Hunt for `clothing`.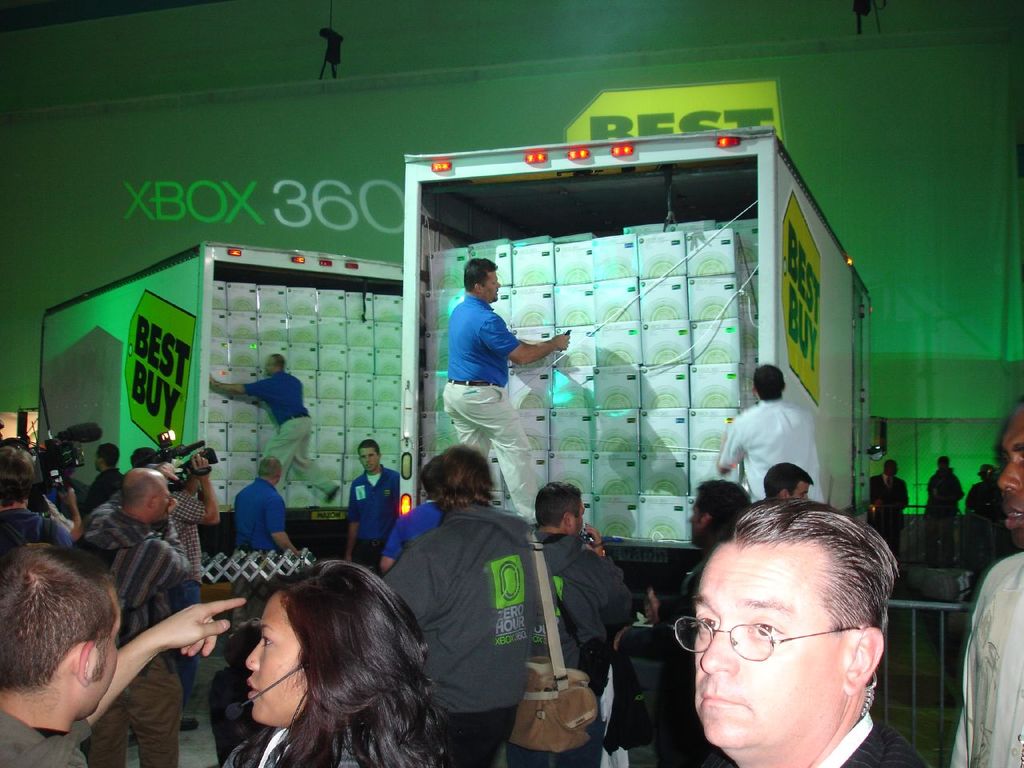
Hunted down at detection(0, 506, 85, 568).
